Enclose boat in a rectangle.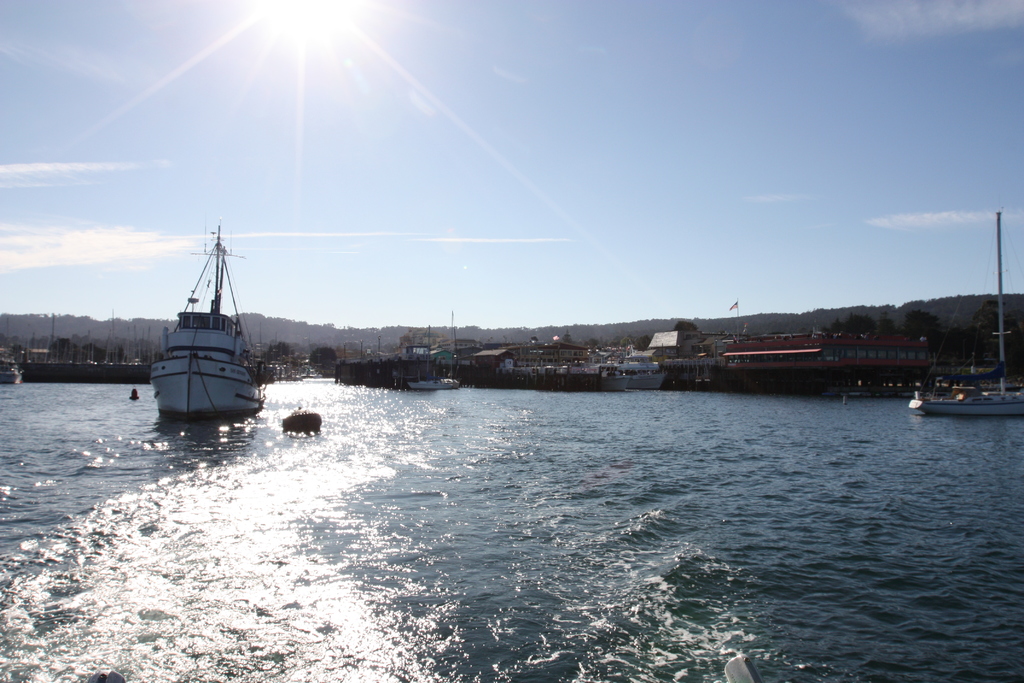
x1=403 y1=373 x2=457 y2=390.
